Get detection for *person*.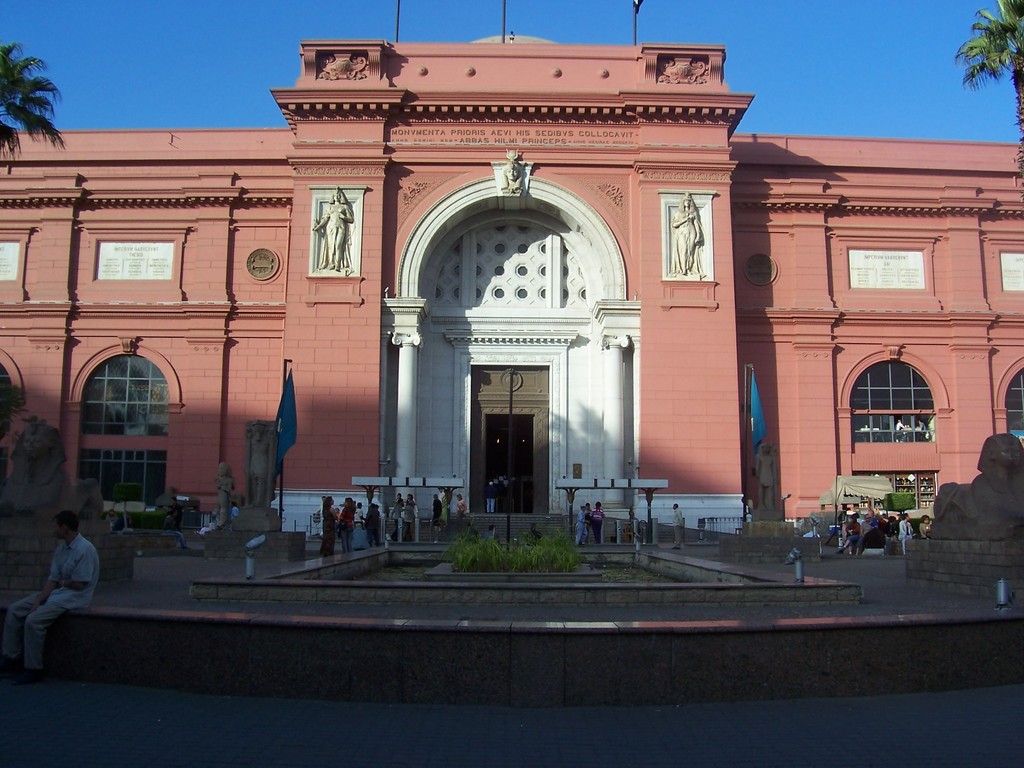
Detection: <region>232, 502, 241, 524</region>.
